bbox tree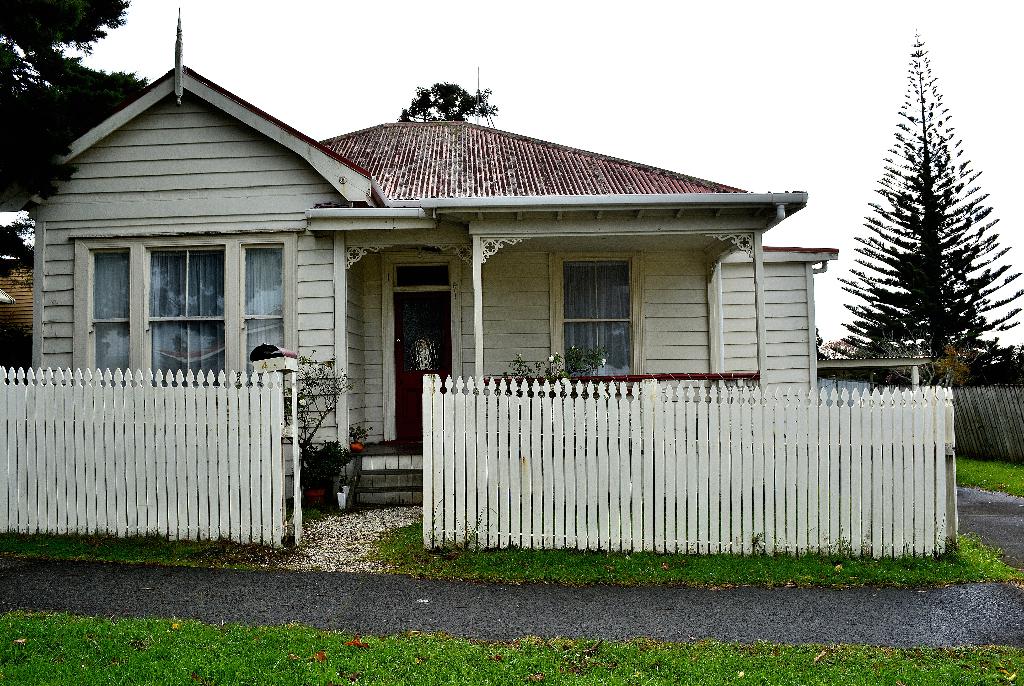
[x1=832, y1=17, x2=1012, y2=405]
